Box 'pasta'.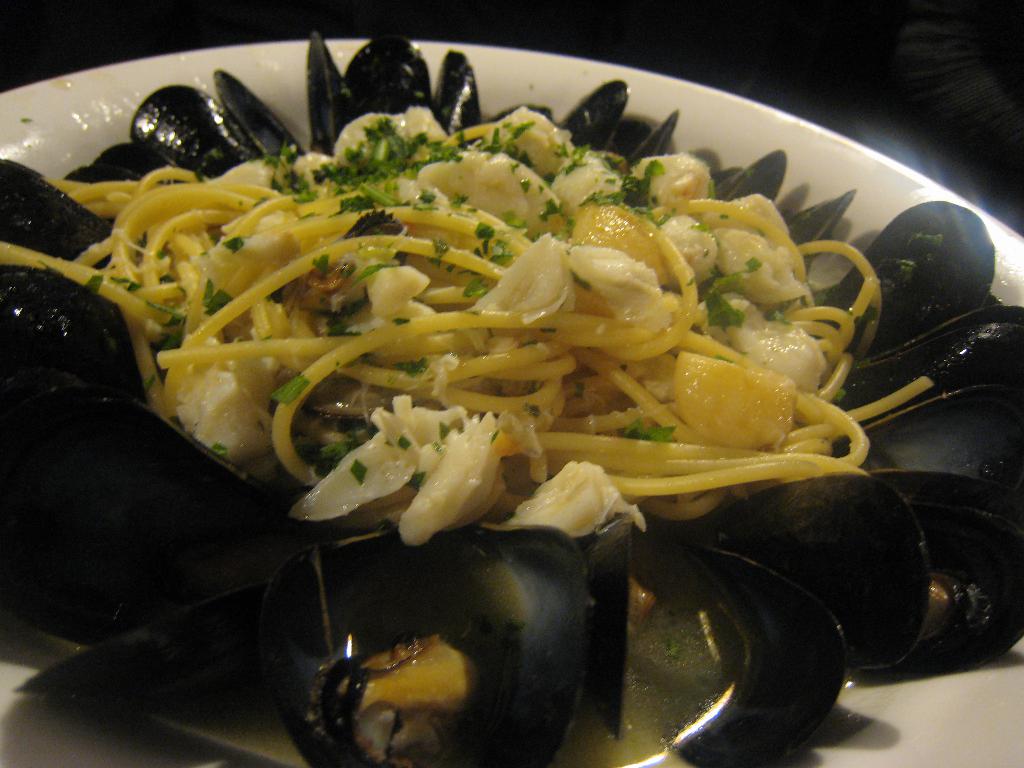
65, 91, 849, 573.
